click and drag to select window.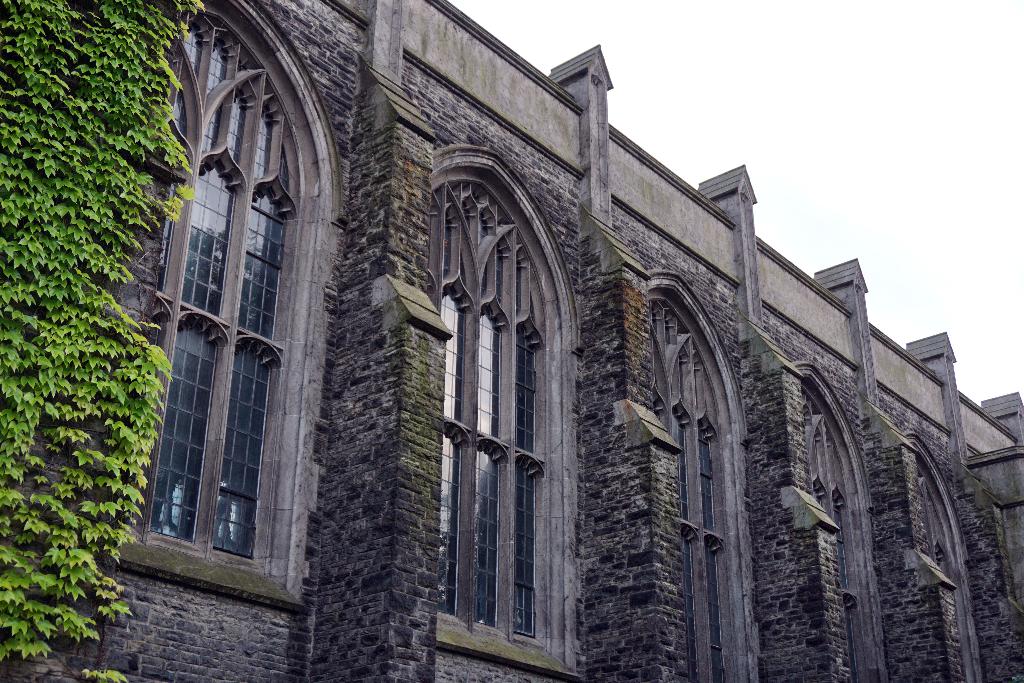
Selection: bbox=[794, 361, 899, 682].
